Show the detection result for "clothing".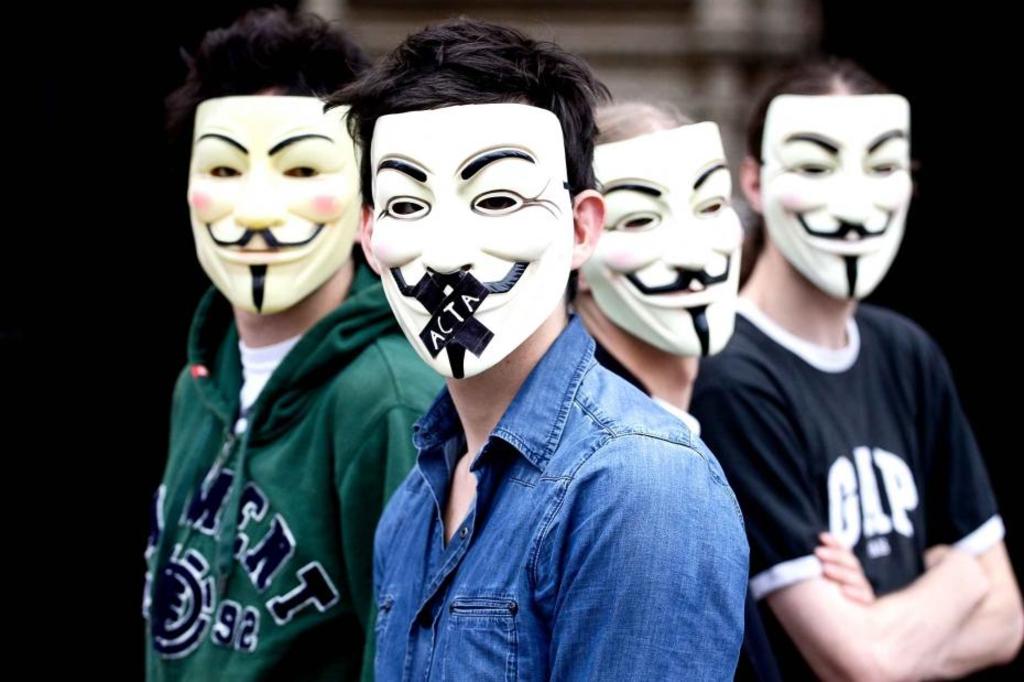
BBox(130, 258, 445, 681).
